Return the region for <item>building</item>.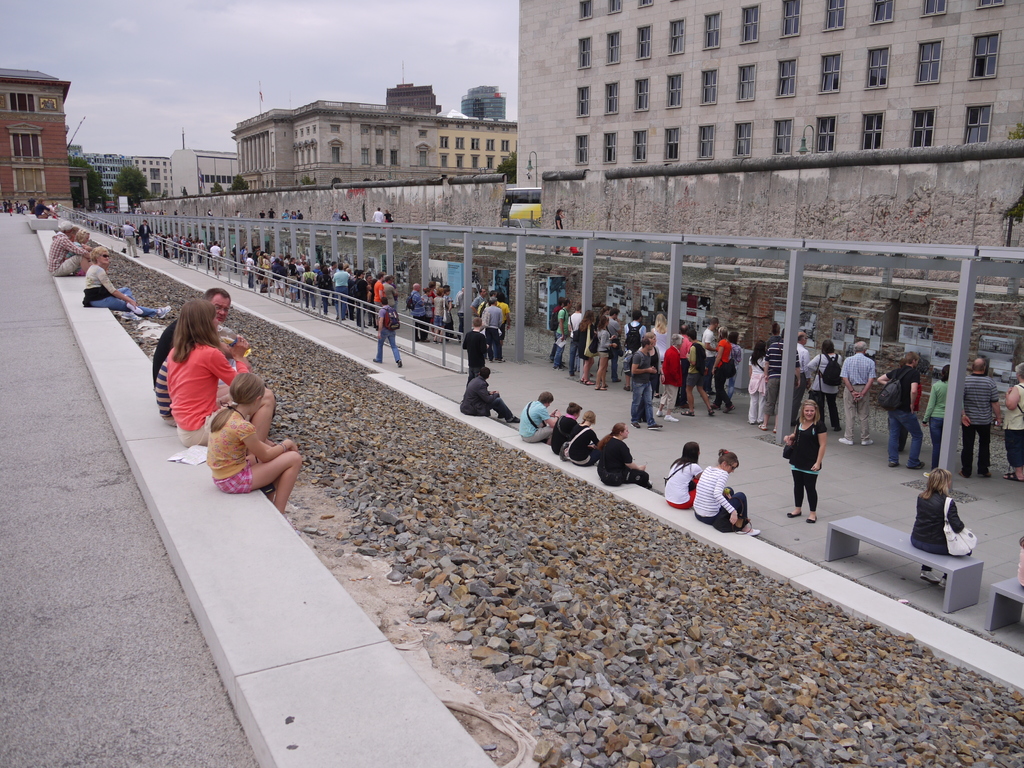
[461, 85, 506, 118].
